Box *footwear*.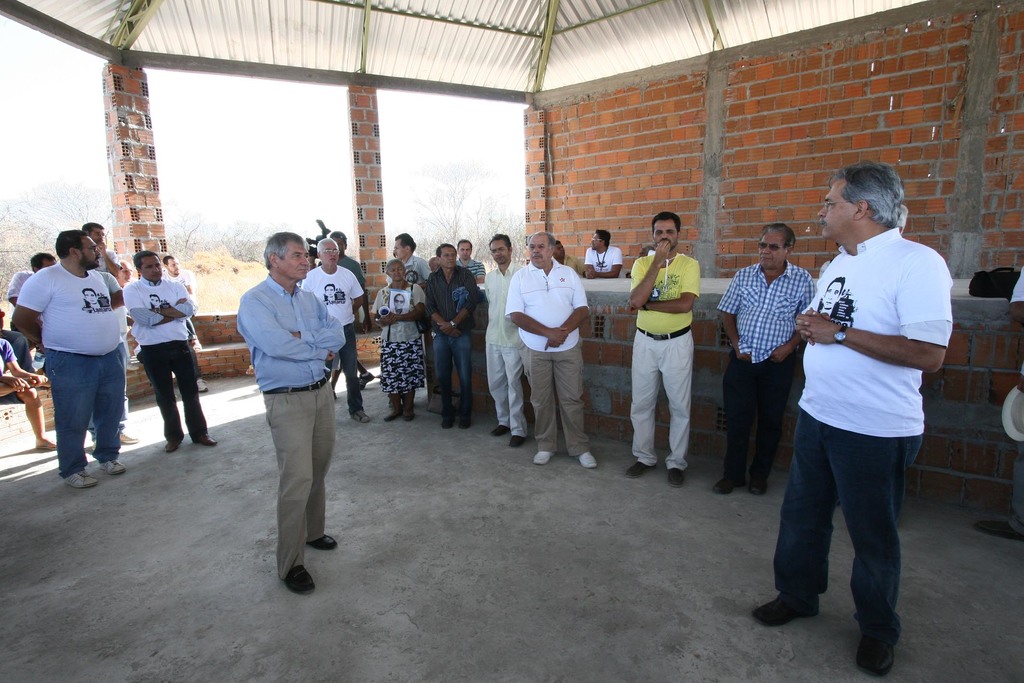
489, 419, 511, 436.
